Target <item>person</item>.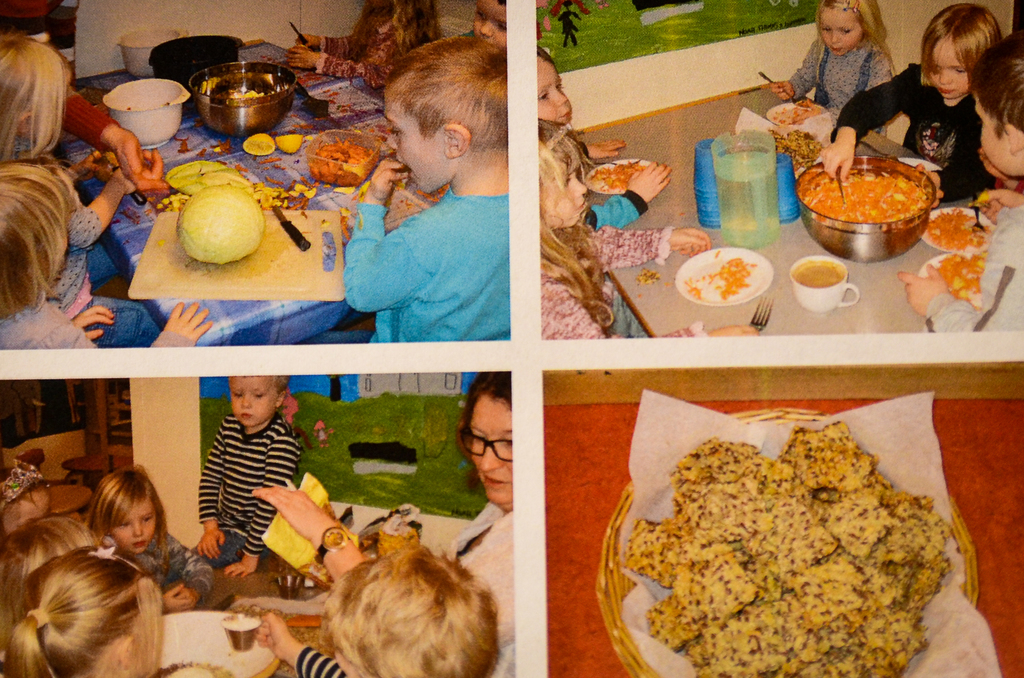
Target region: Rect(468, 0, 513, 54).
